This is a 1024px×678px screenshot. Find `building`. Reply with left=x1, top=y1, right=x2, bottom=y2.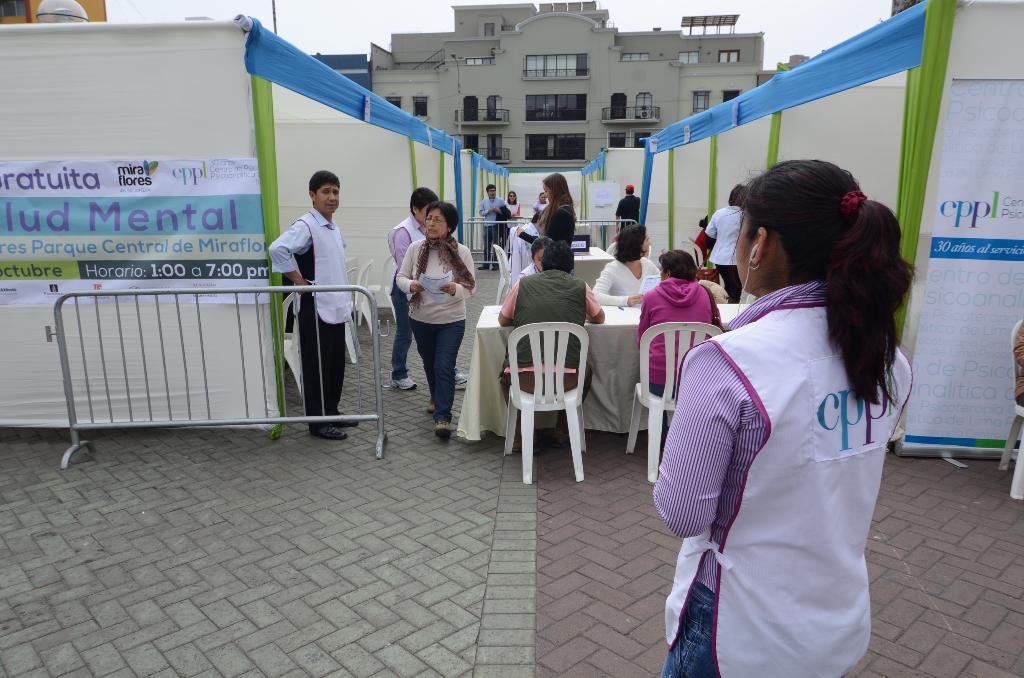
left=0, top=0, right=105, bottom=24.
